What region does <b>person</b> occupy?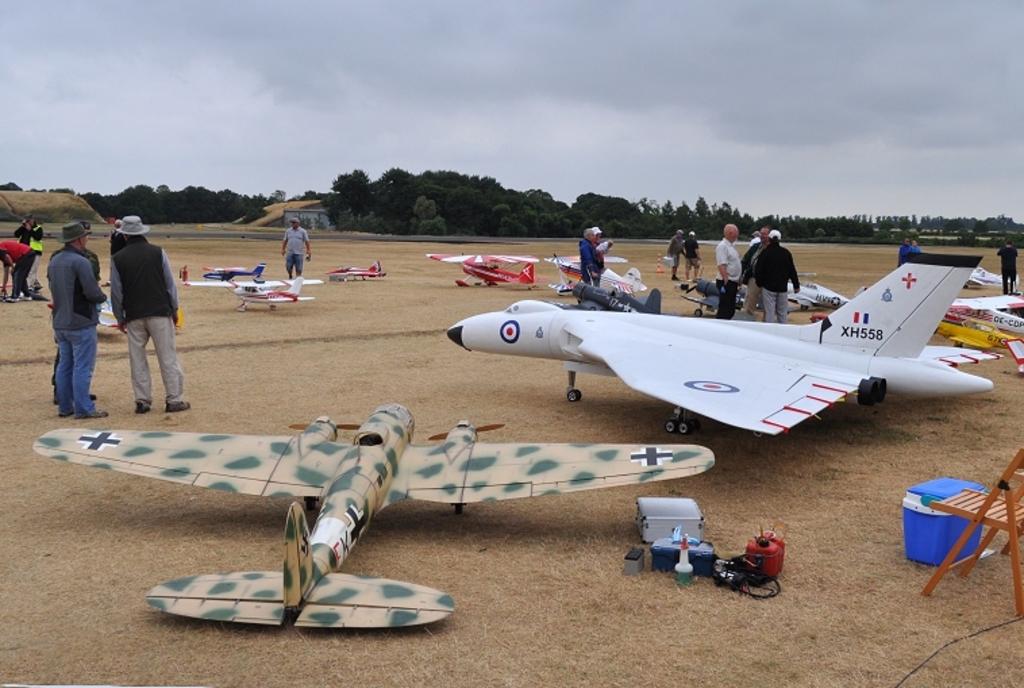
BBox(50, 223, 109, 418).
